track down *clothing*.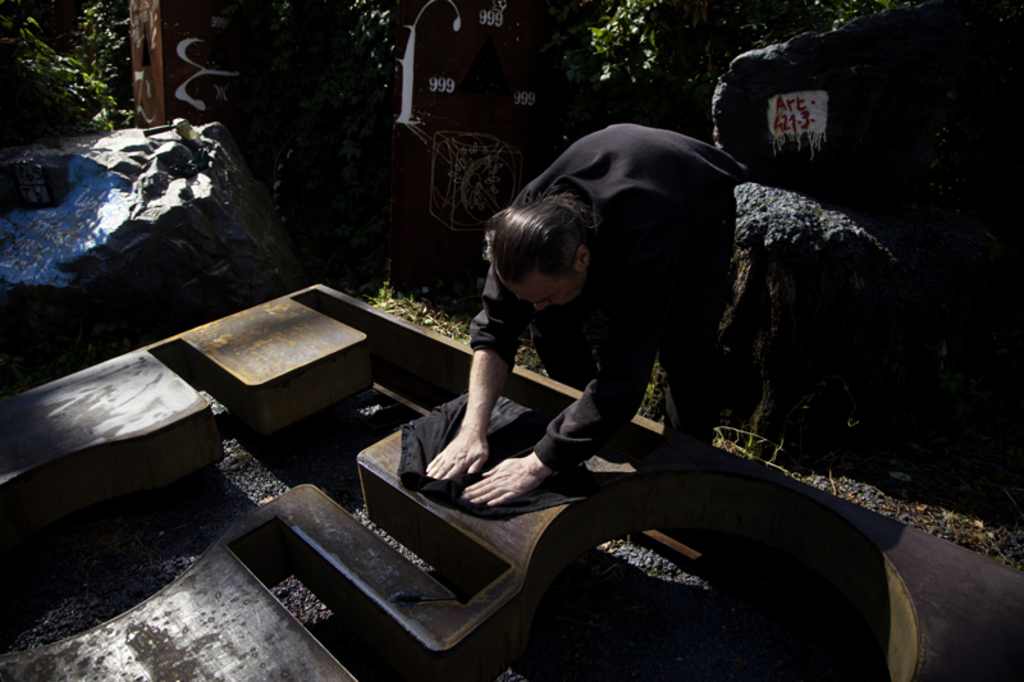
Tracked to box(451, 124, 765, 488).
